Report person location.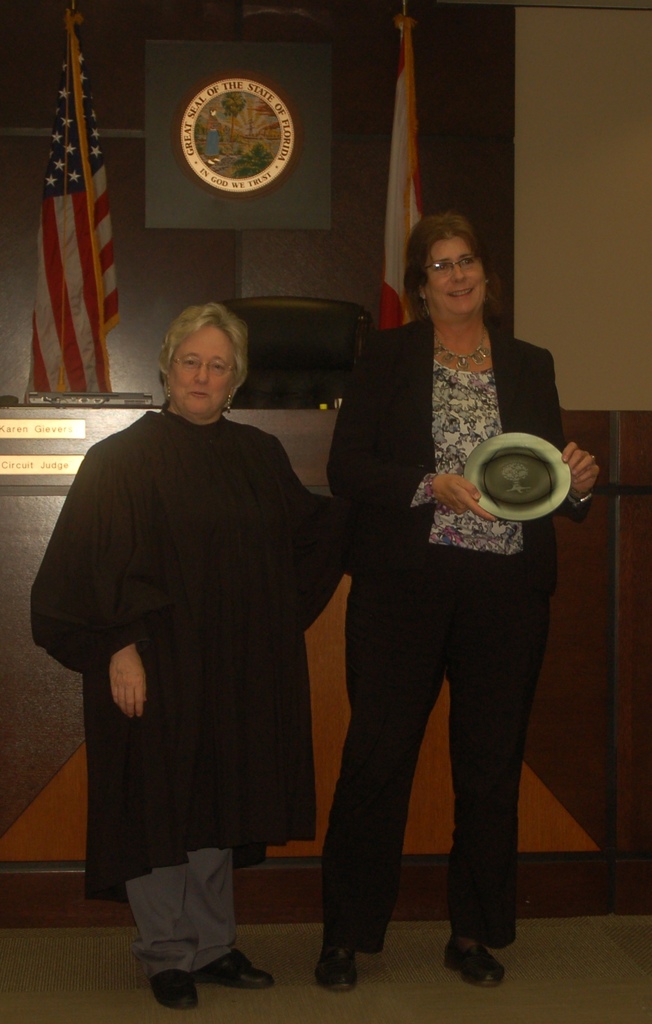
Report: box=[29, 304, 372, 1007].
